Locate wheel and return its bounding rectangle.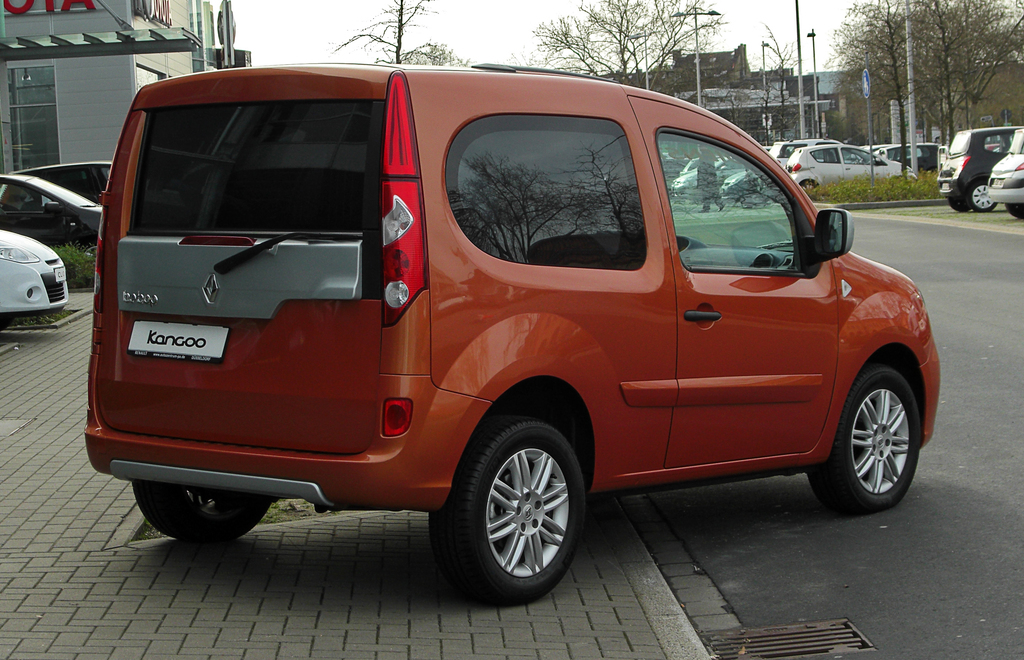
<box>961,176,997,215</box>.
